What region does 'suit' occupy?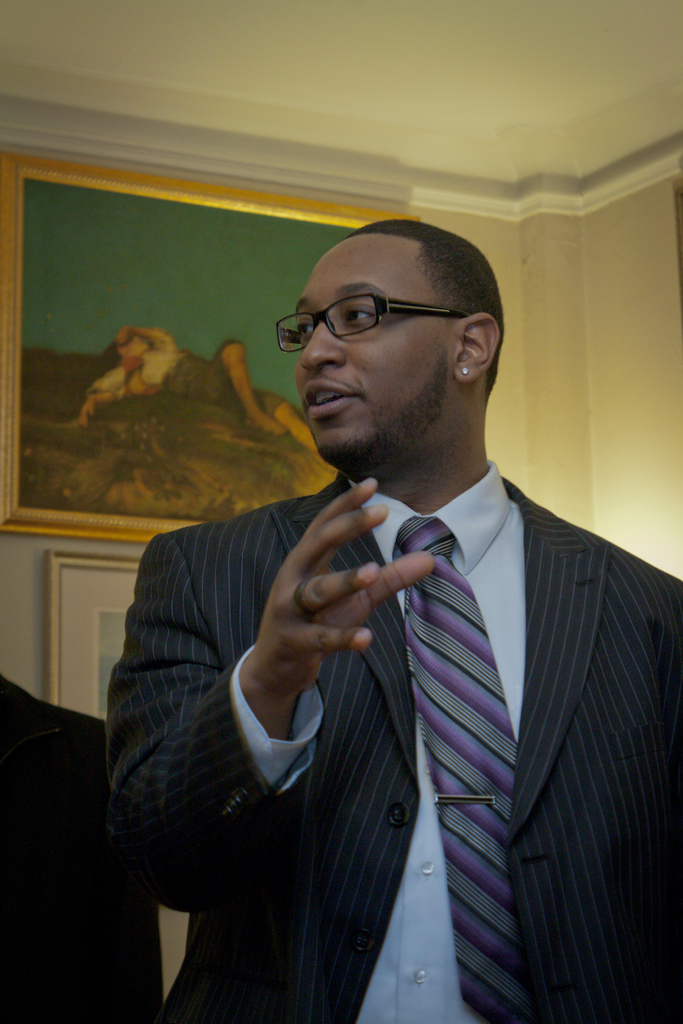
<bbox>125, 356, 654, 1007</bbox>.
